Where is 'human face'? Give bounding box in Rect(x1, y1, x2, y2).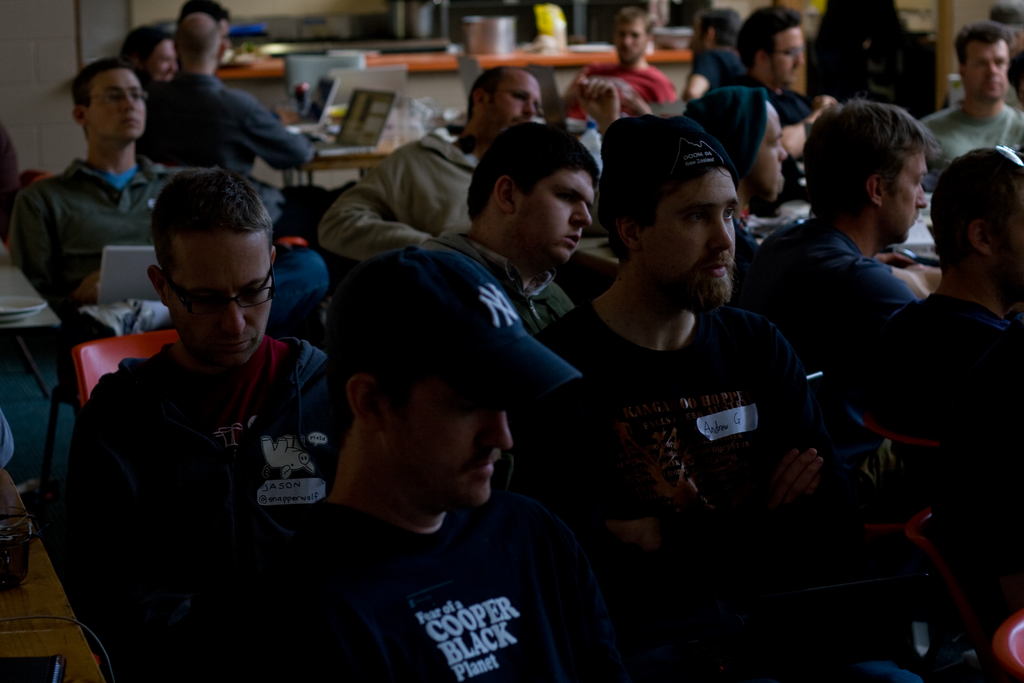
Rect(173, 239, 278, 365).
